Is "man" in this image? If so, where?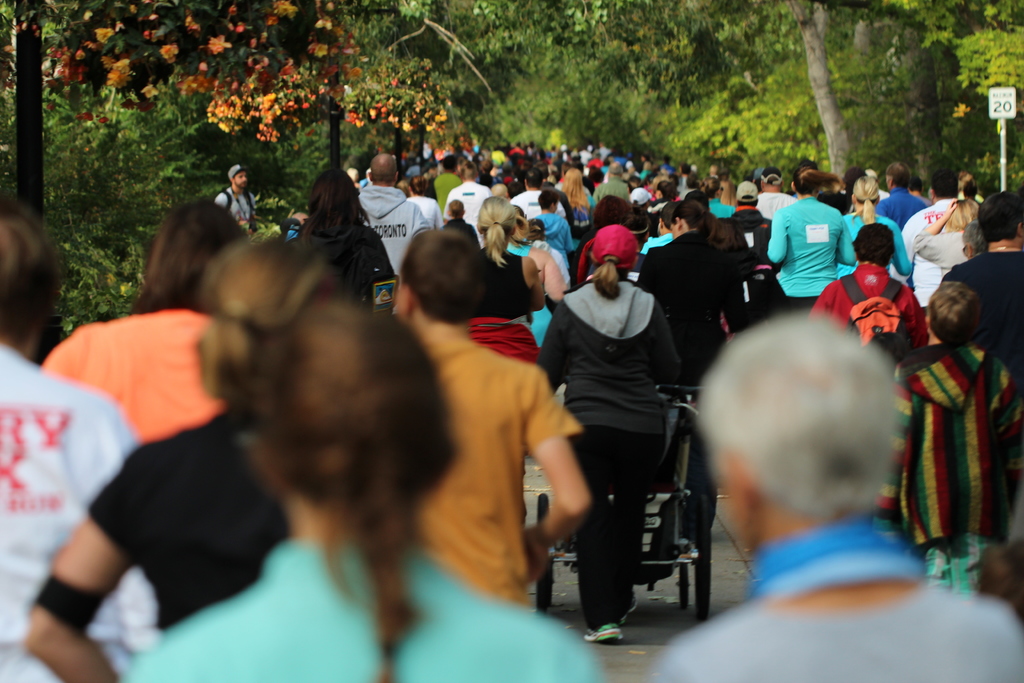
Yes, at bbox=[355, 155, 431, 274].
